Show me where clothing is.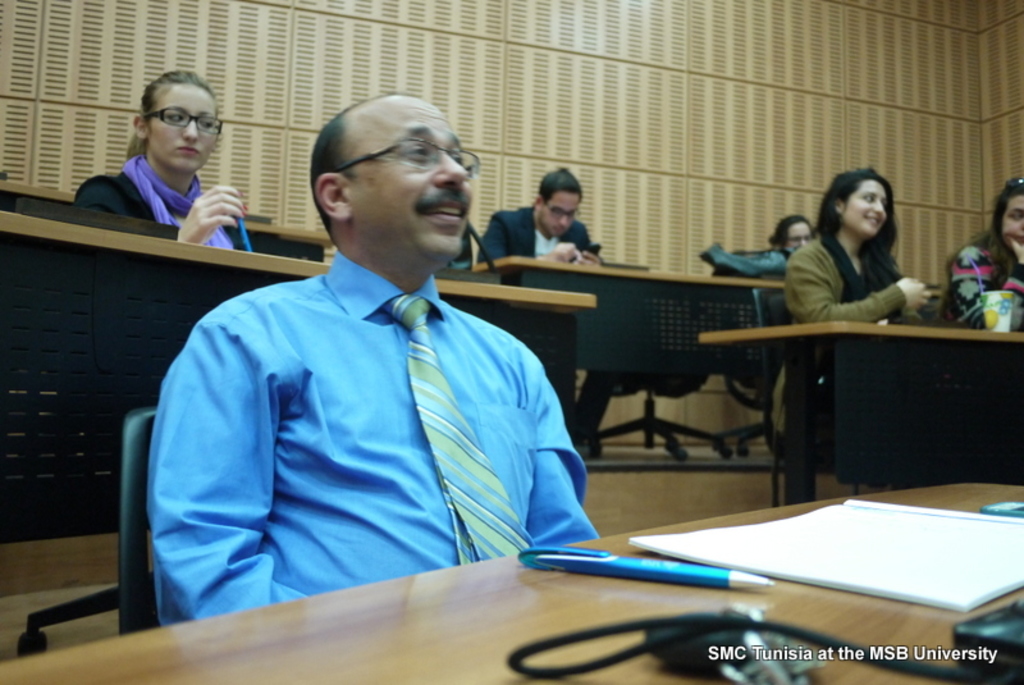
clothing is at bbox(479, 200, 593, 257).
